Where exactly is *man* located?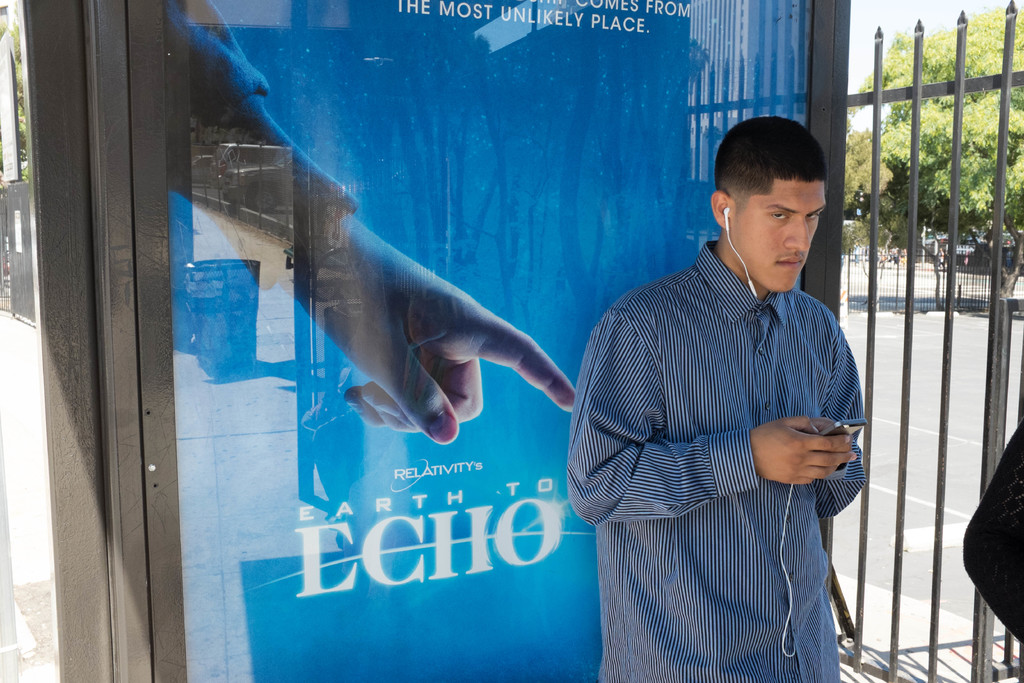
Its bounding box is 561,132,888,671.
